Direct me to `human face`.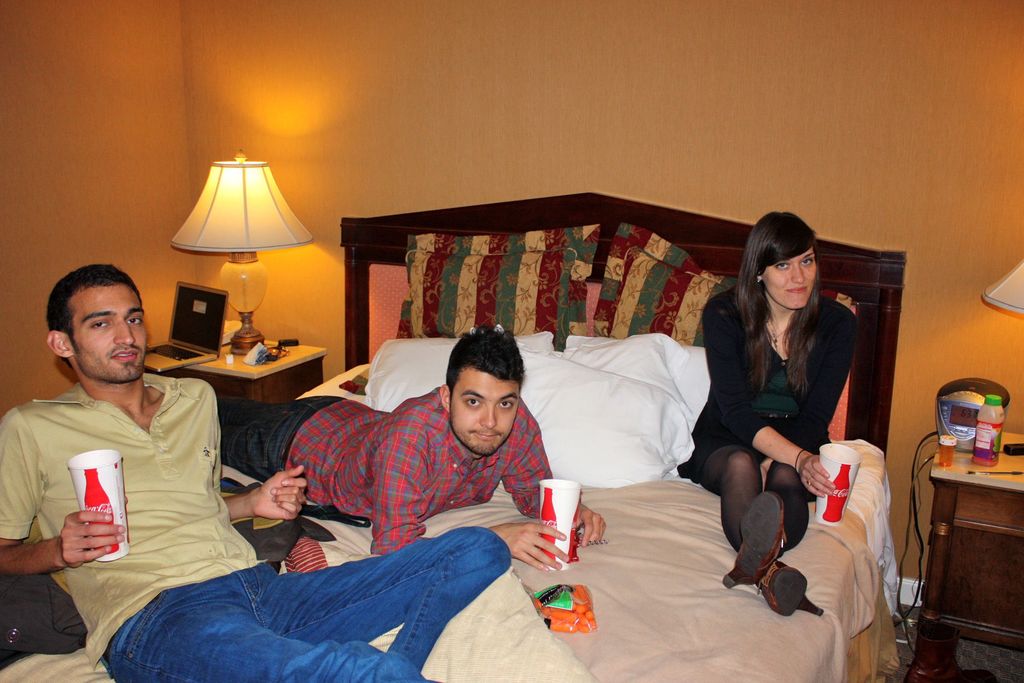
Direction: pyautogui.locateOnScreen(68, 283, 148, 383).
